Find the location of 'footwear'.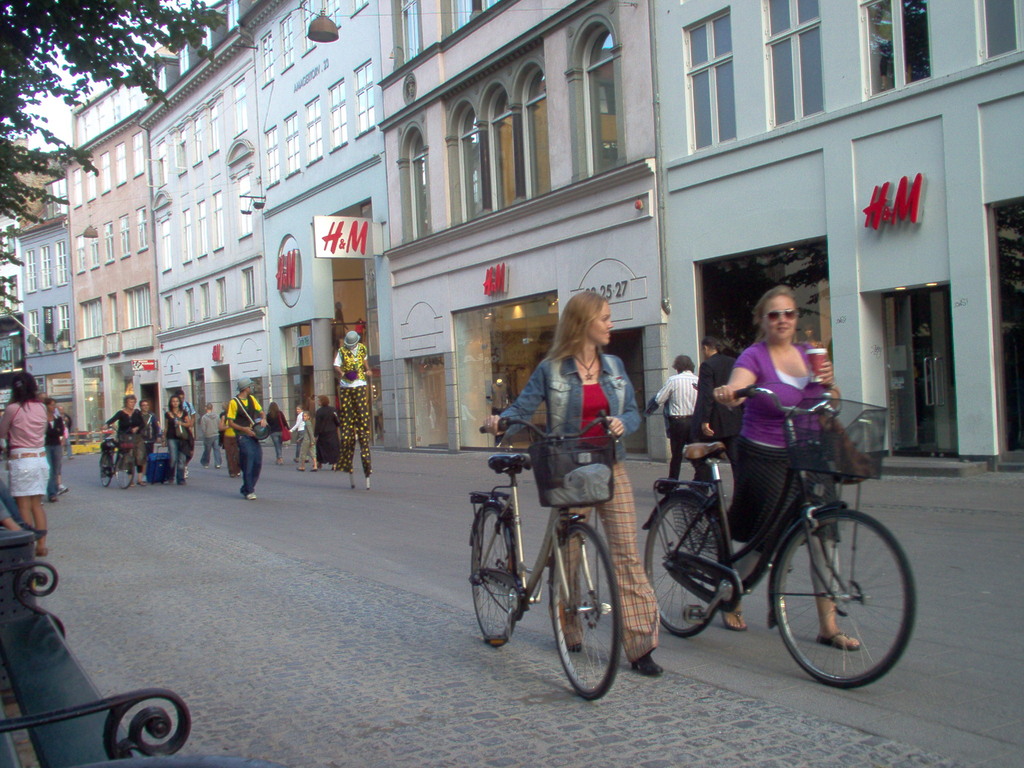
Location: box=[294, 464, 305, 470].
